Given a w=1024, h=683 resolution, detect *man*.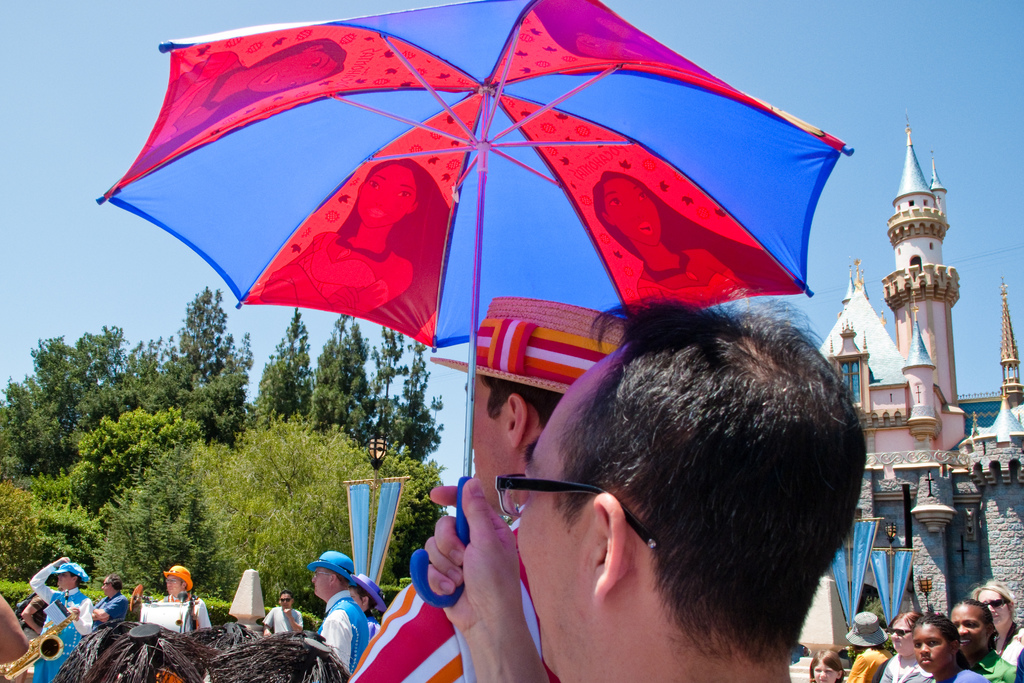
{"x1": 420, "y1": 290, "x2": 870, "y2": 682}.
